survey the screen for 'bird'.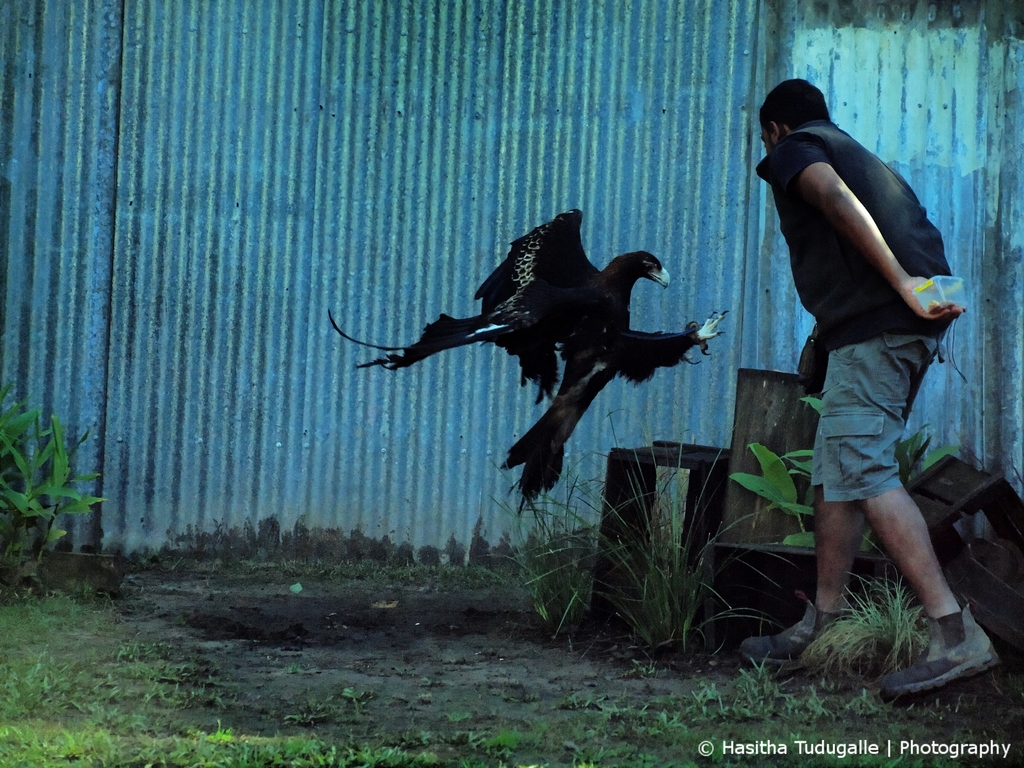
Survey found: (353,198,732,498).
